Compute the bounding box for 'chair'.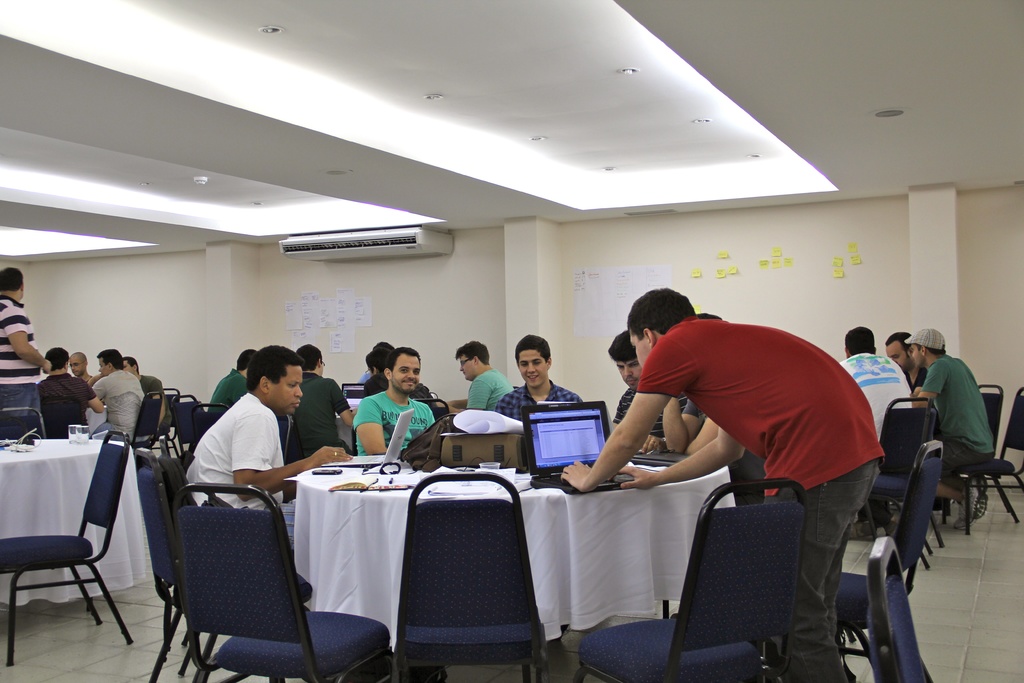
detection(762, 441, 943, 682).
